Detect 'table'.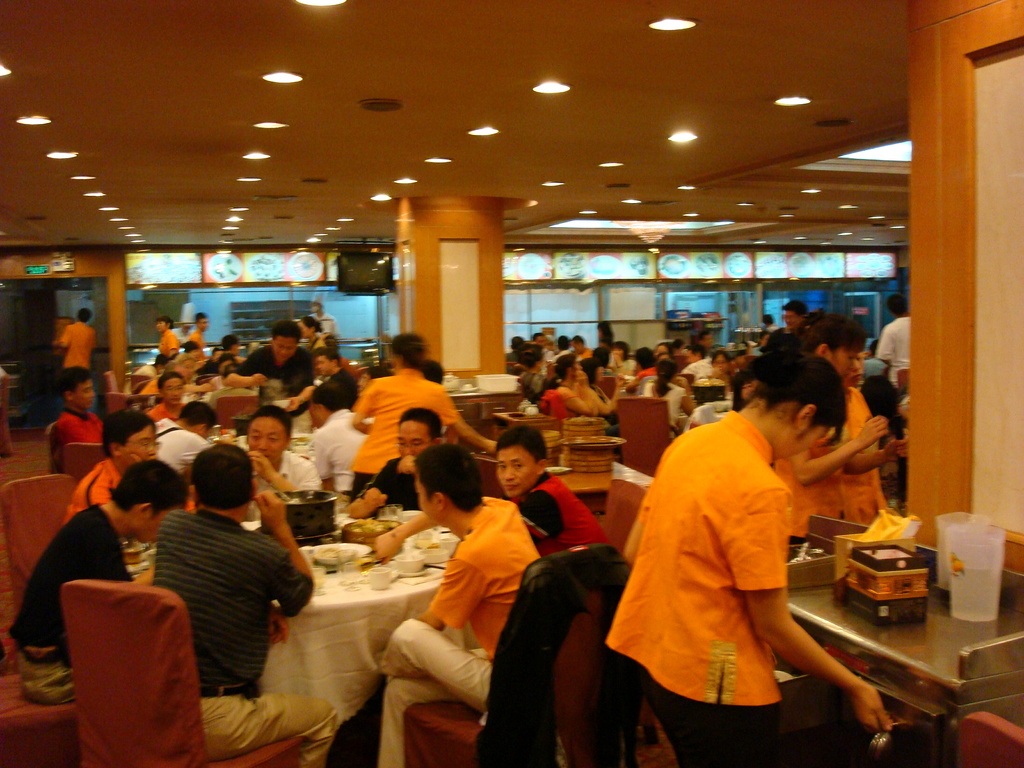
Detected at <box>218,422,334,478</box>.
